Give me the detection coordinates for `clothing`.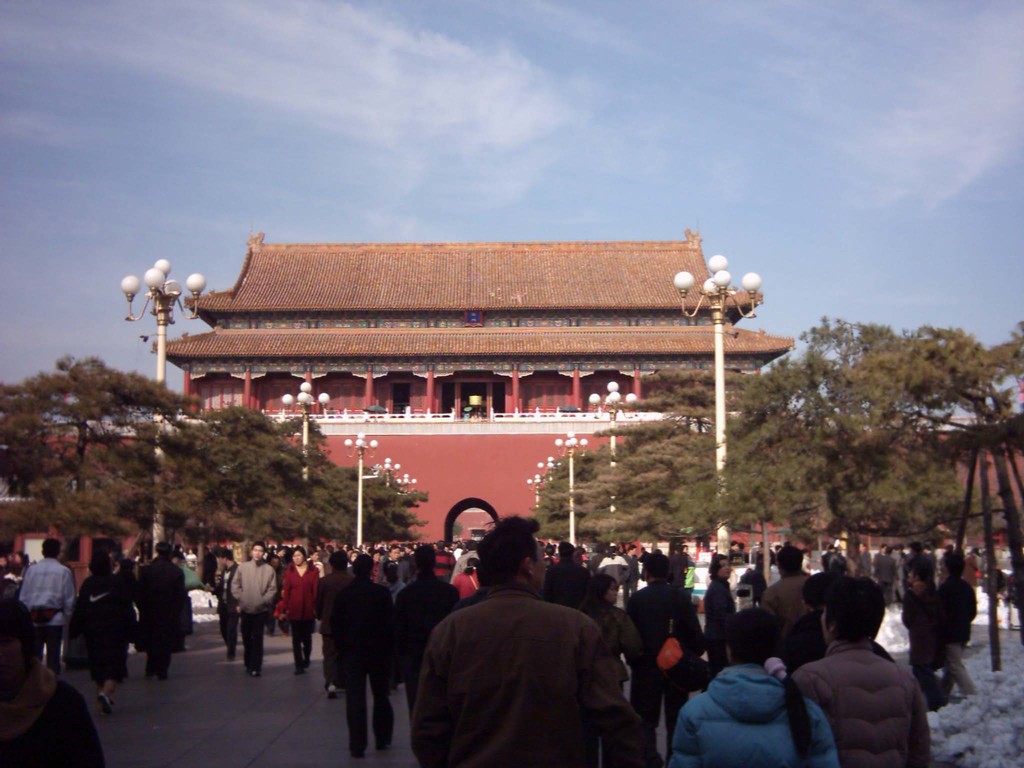
crop(321, 563, 364, 688).
